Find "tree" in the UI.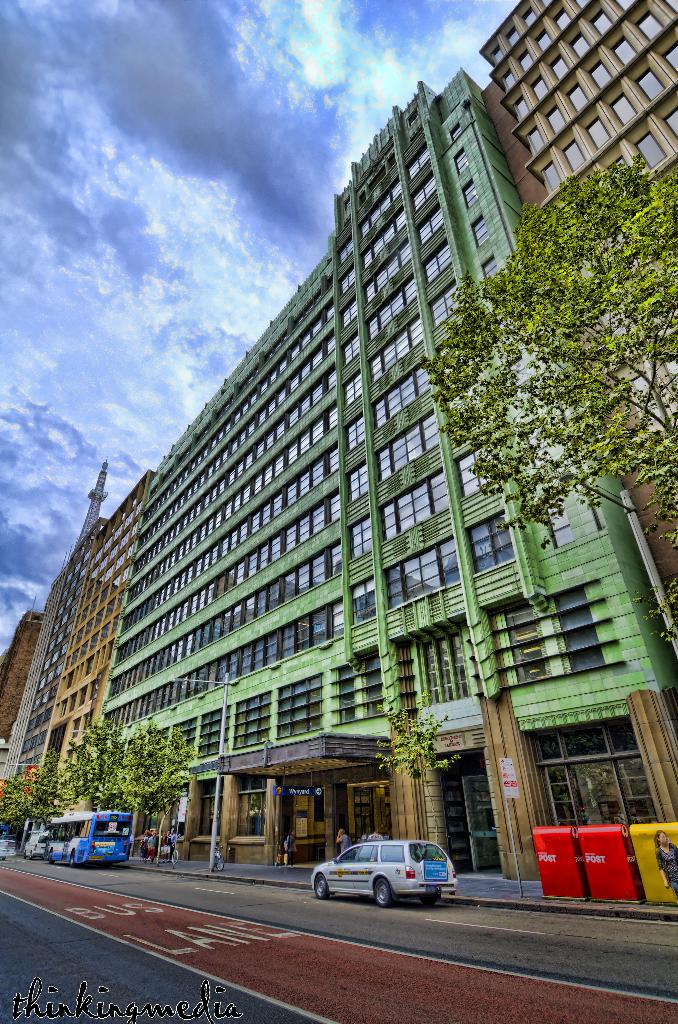
UI element at box(112, 722, 206, 853).
